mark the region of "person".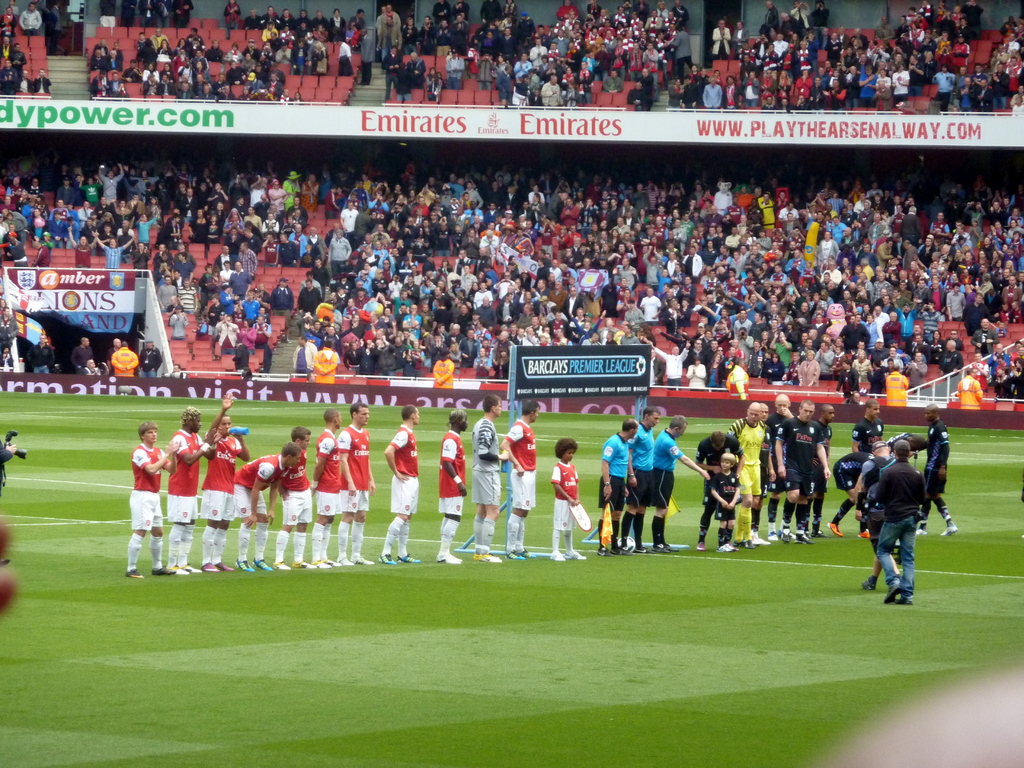
Region: pyautogui.locateOnScreen(101, 335, 122, 373).
